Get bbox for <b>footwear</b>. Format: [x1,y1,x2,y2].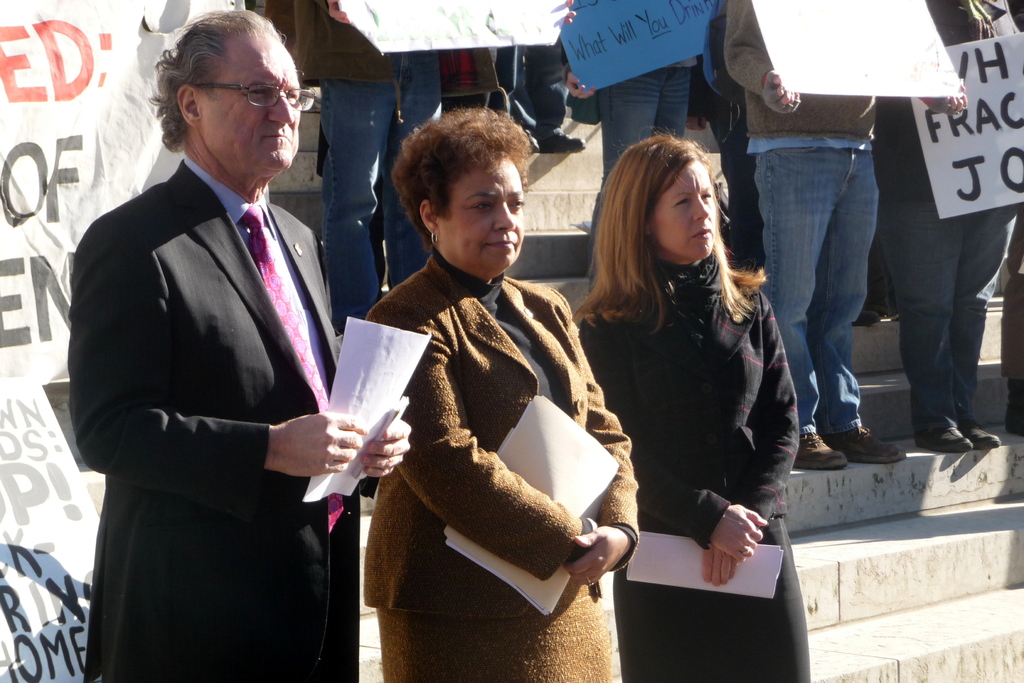
[537,126,586,151].
